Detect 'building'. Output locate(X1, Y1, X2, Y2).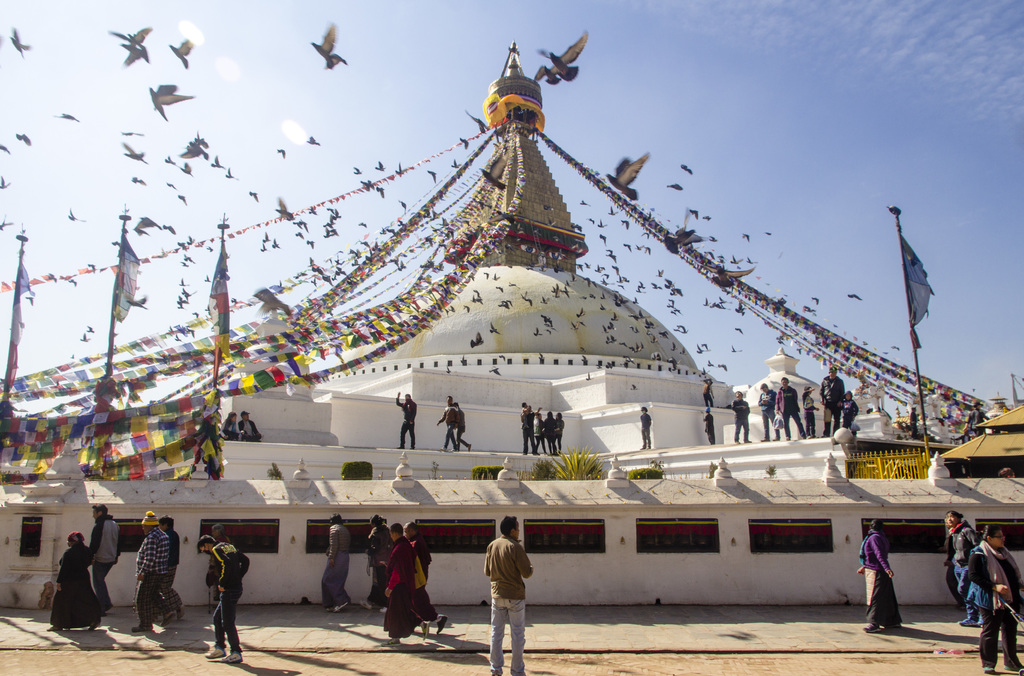
locate(0, 38, 1023, 609).
